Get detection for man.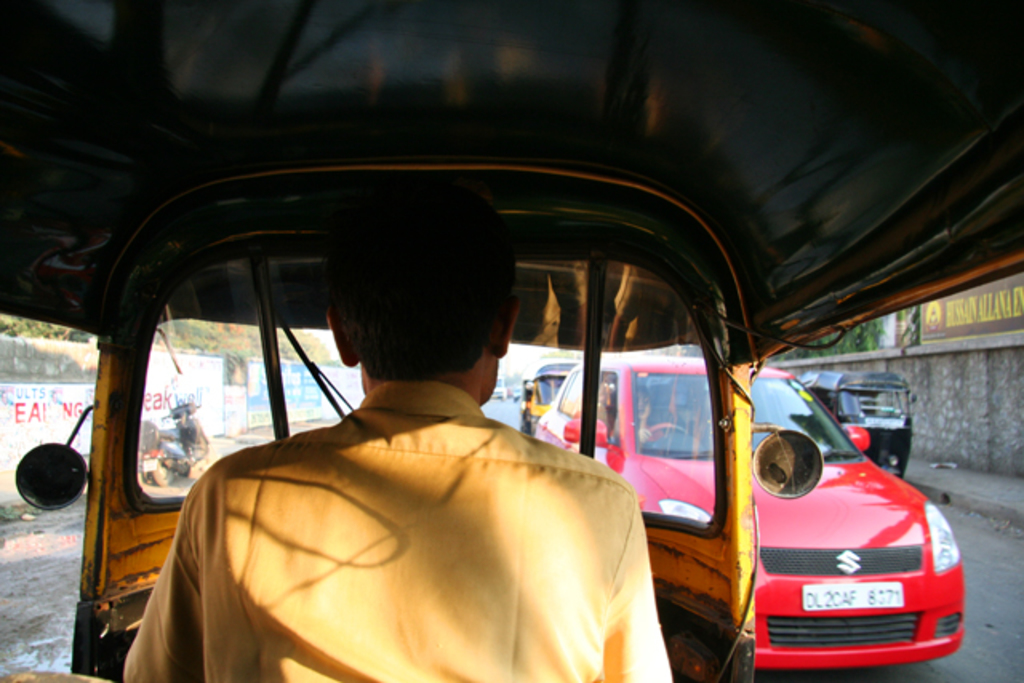
Detection: pyautogui.locateOnScreen(102, 186, 683, 681).
